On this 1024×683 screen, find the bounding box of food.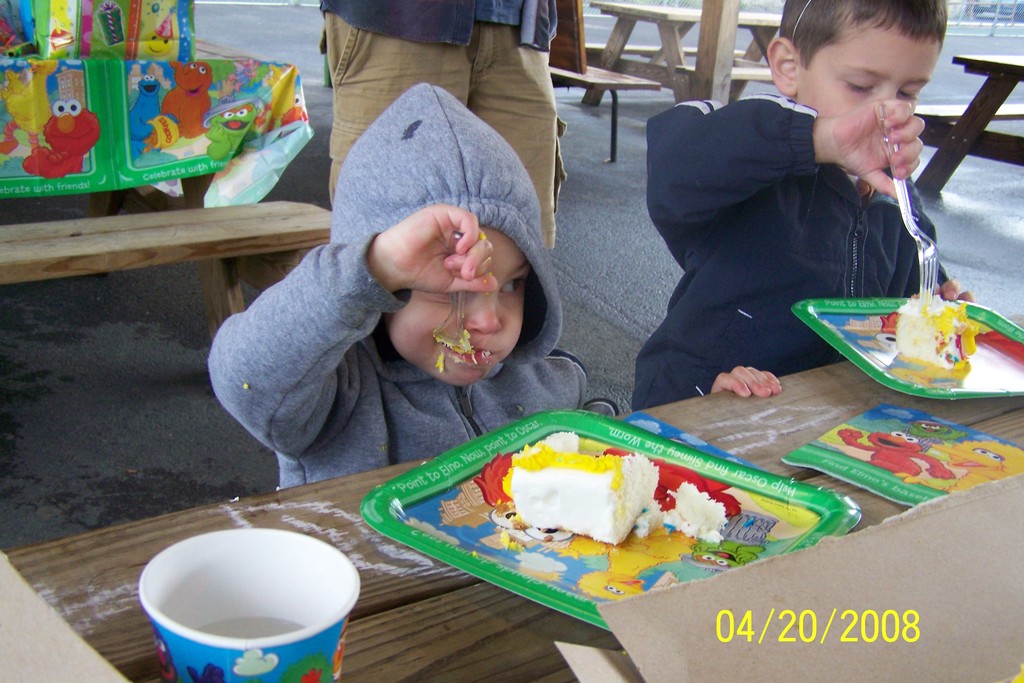
Bounding box: l=886, t=286, r=973, b=370.
